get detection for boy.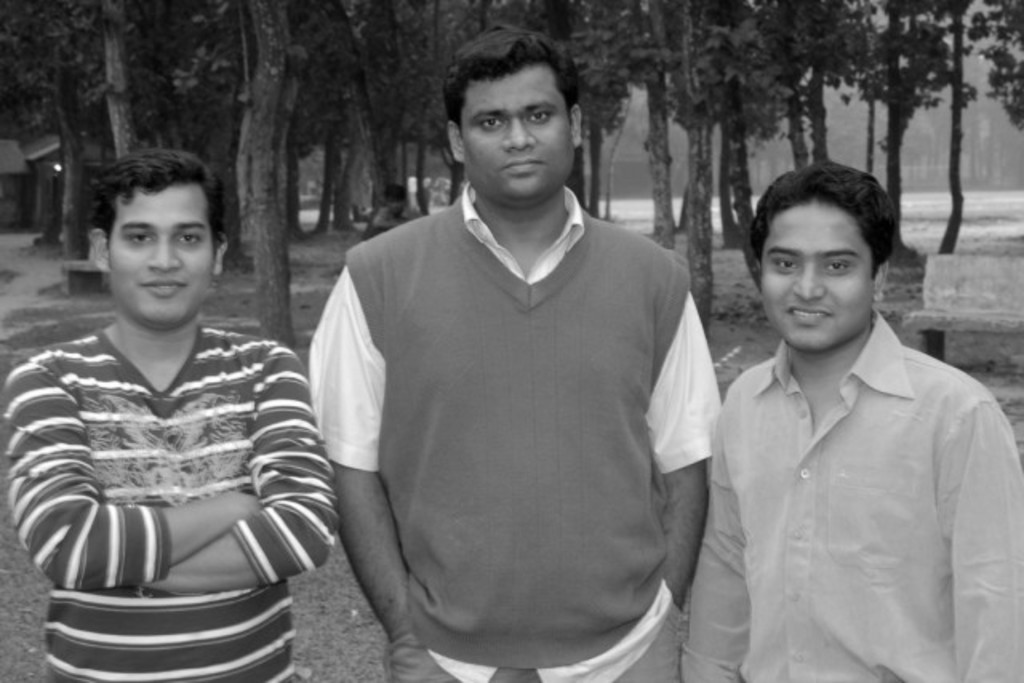
Detection: [x1=677, y1=165, x2=1022, y2=681].
